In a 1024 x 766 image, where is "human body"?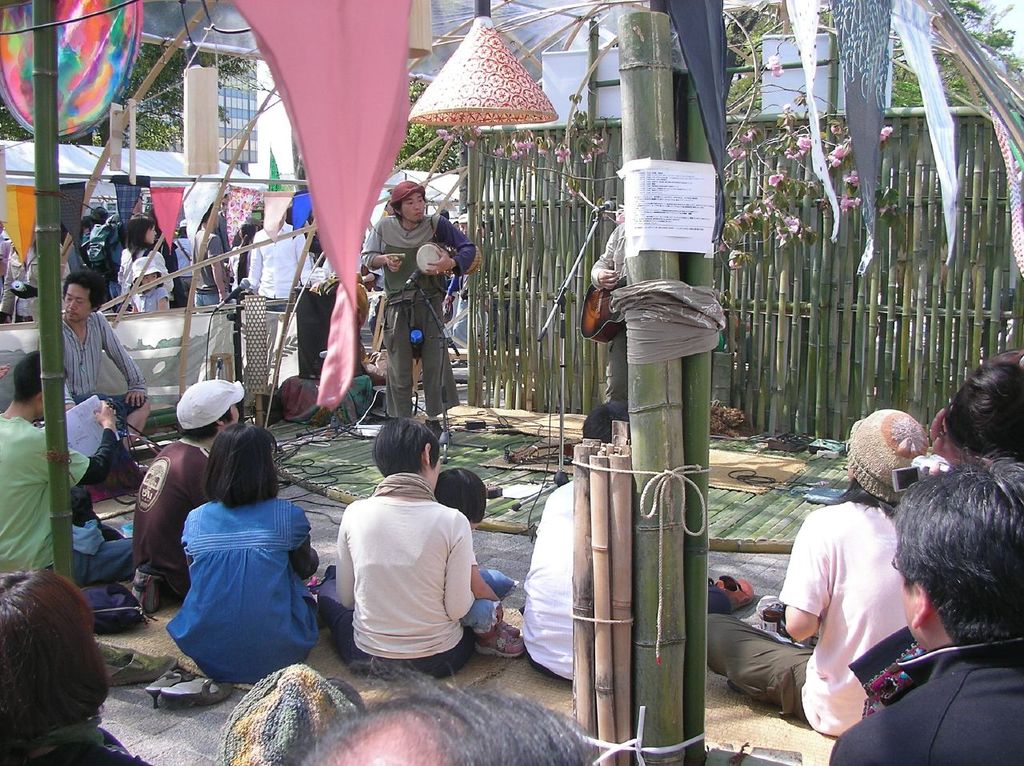
detection(0, 412, 159, 588).
